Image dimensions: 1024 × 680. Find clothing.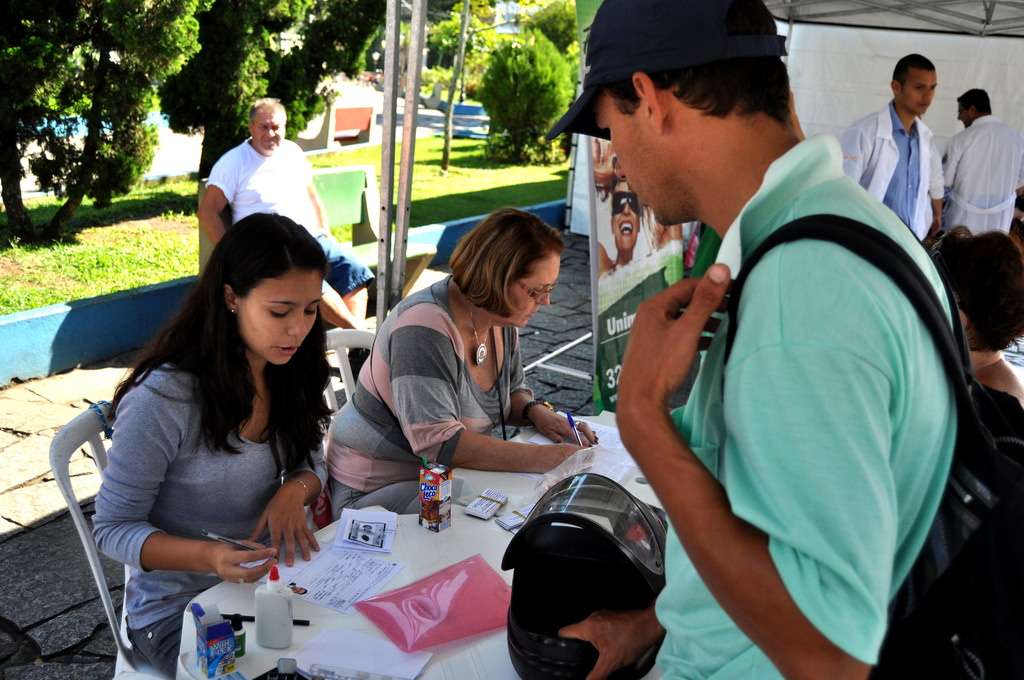
BBox(92, 349, 330, 679).
